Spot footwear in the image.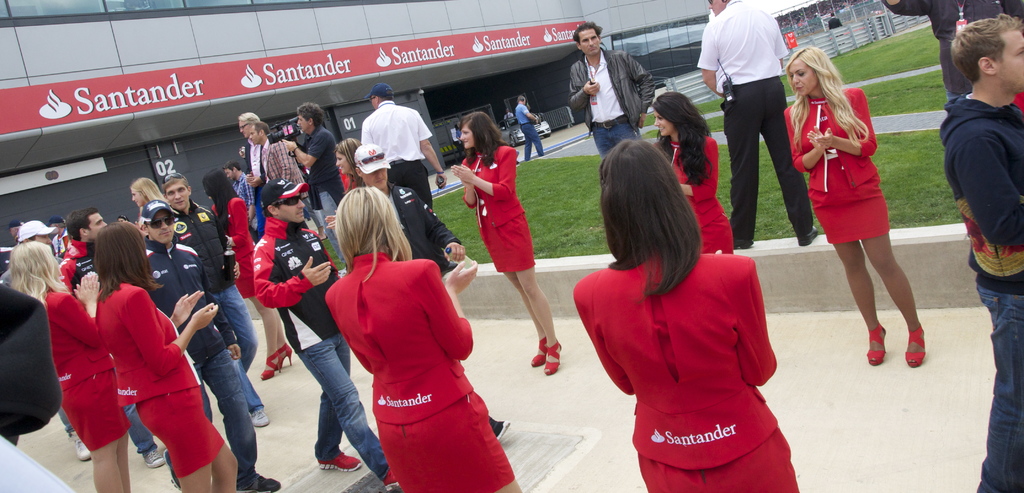
footwear found at select_region(531, 340, 546, 366).
